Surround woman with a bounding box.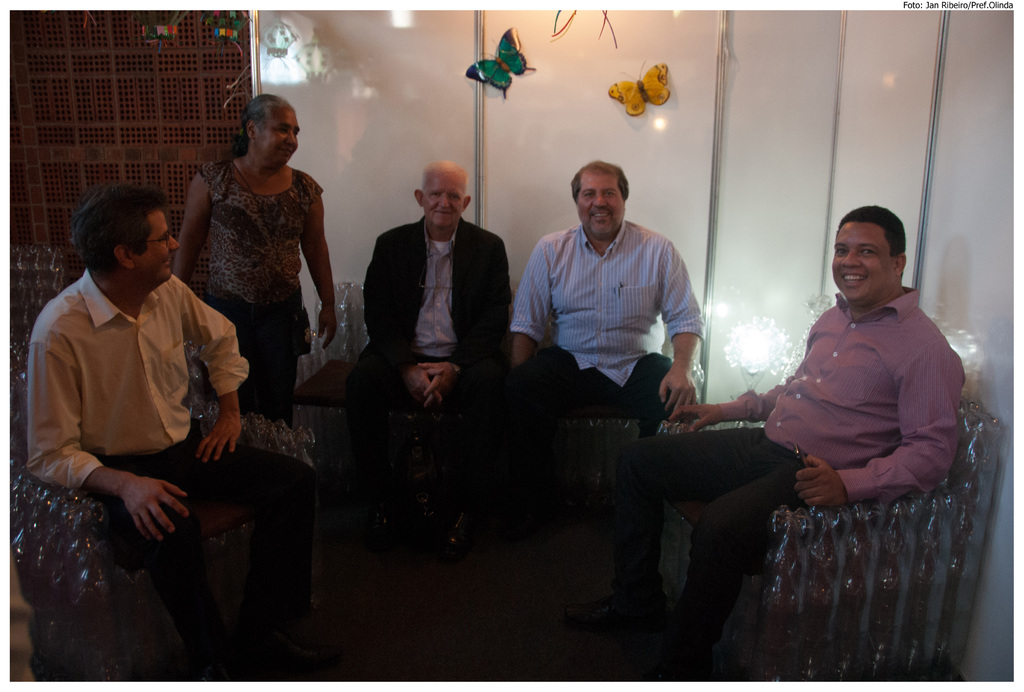
locate(170, 106, 340, 463).
